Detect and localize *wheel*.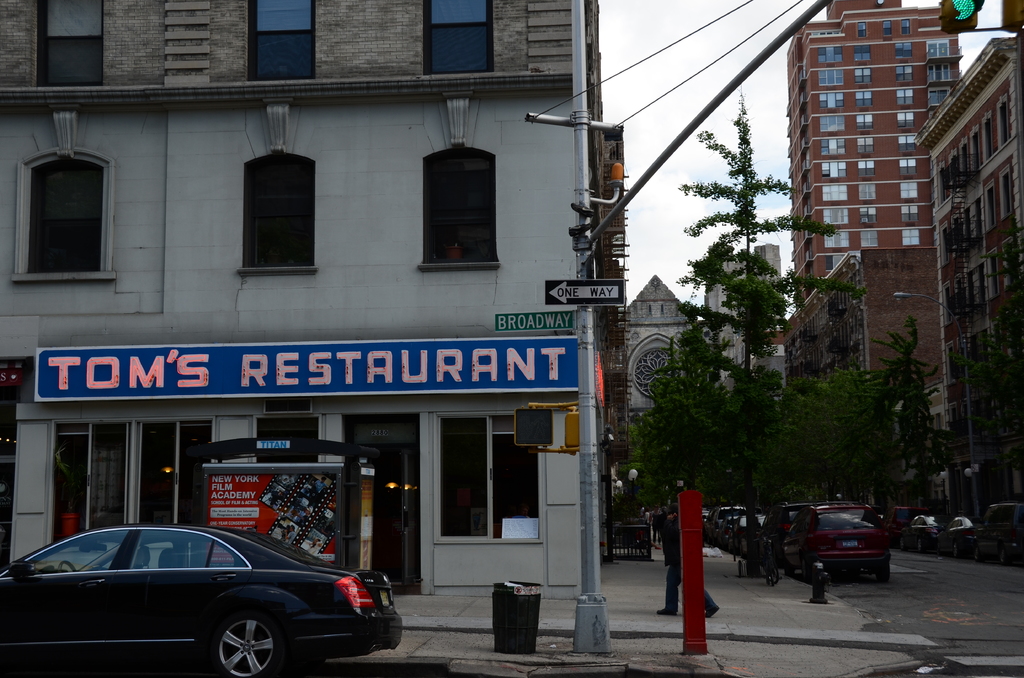
Localized at rect(952, 545, 956, 557).
